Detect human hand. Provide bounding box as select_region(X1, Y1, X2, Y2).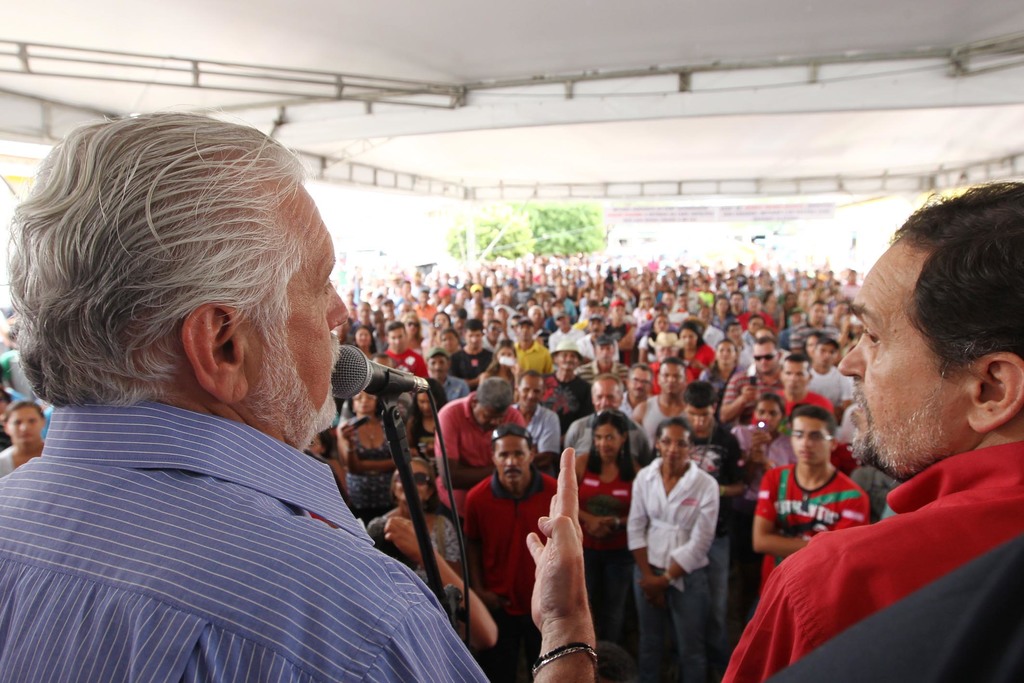
select_region(749, 429, 773, 452).
